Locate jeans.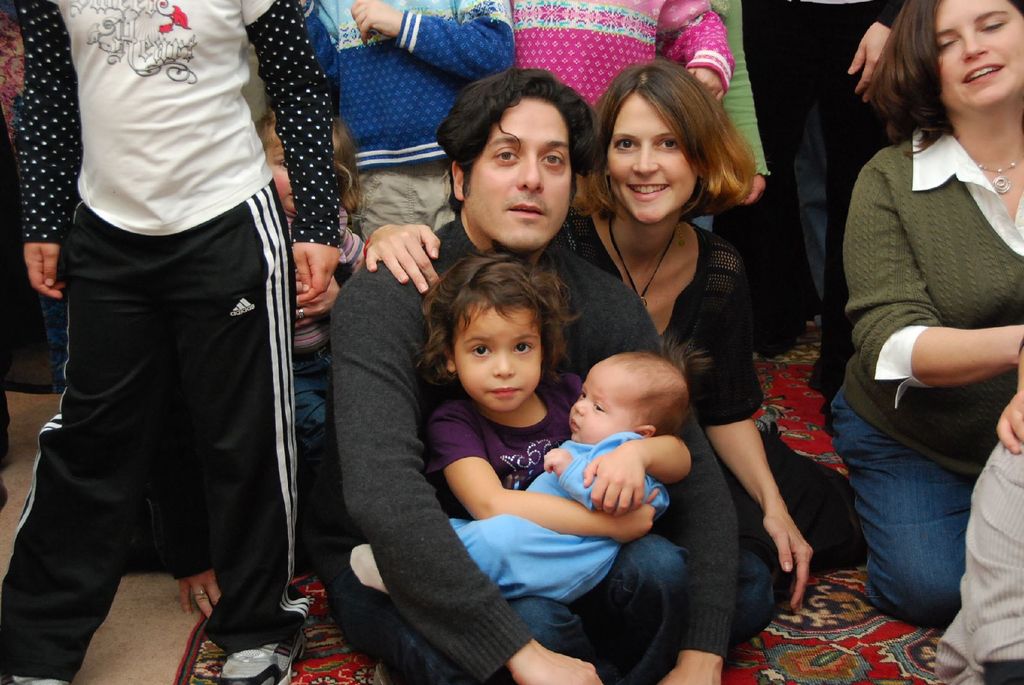
Bounding box: 366:528:687:682.
